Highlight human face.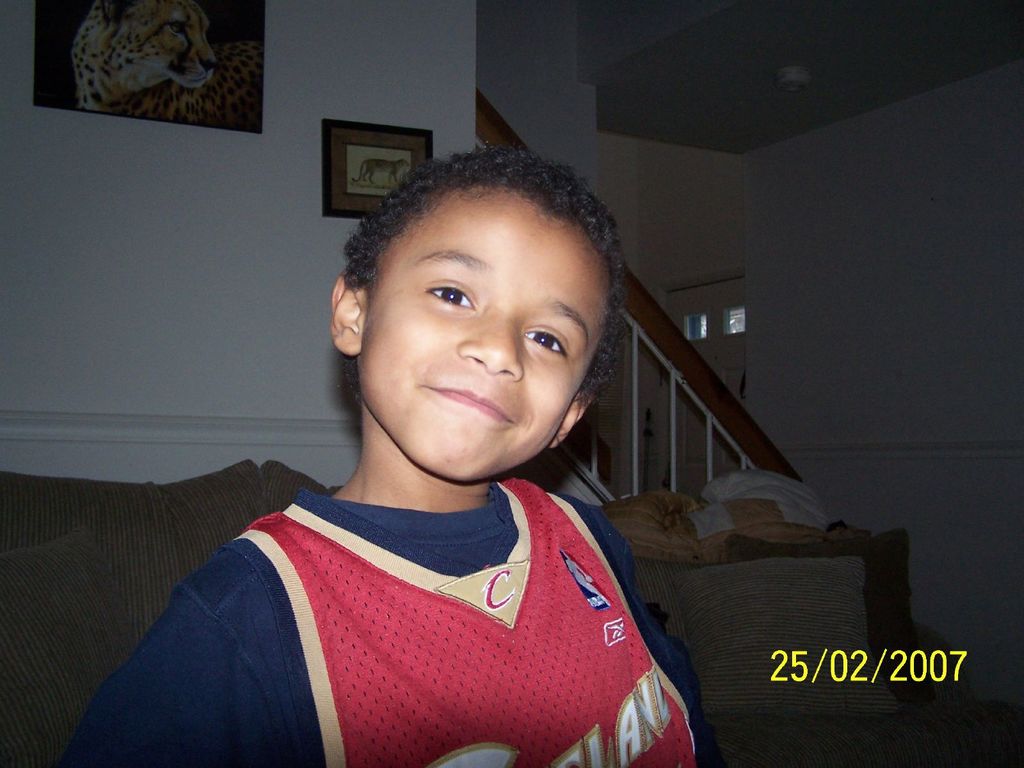
Highlighted region: bbox=(355, 184, 611, 483).
